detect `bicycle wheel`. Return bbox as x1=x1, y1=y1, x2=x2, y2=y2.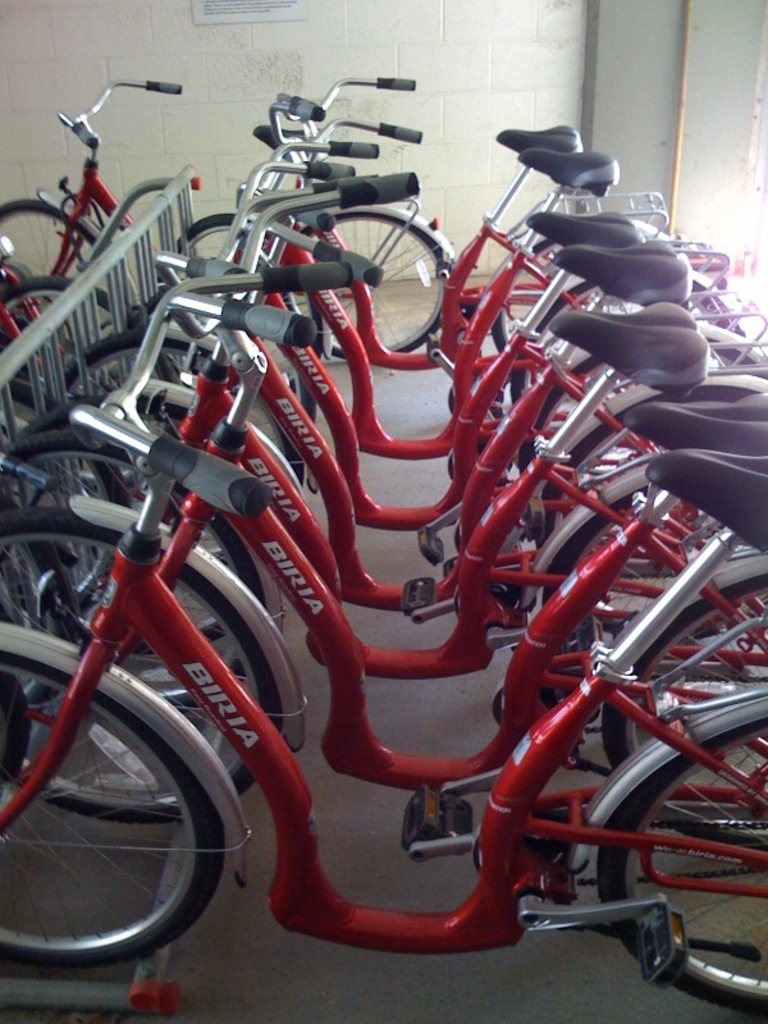
x1=0, y1=196, x2=123, y2=287.
